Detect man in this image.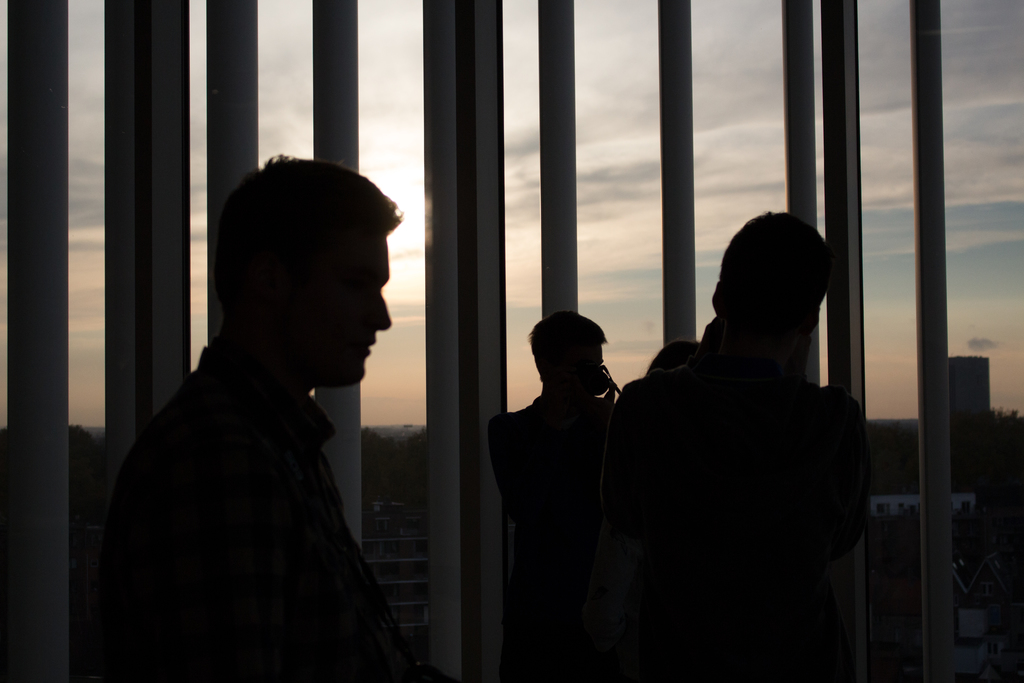
Detection: 104/154/400/682.
